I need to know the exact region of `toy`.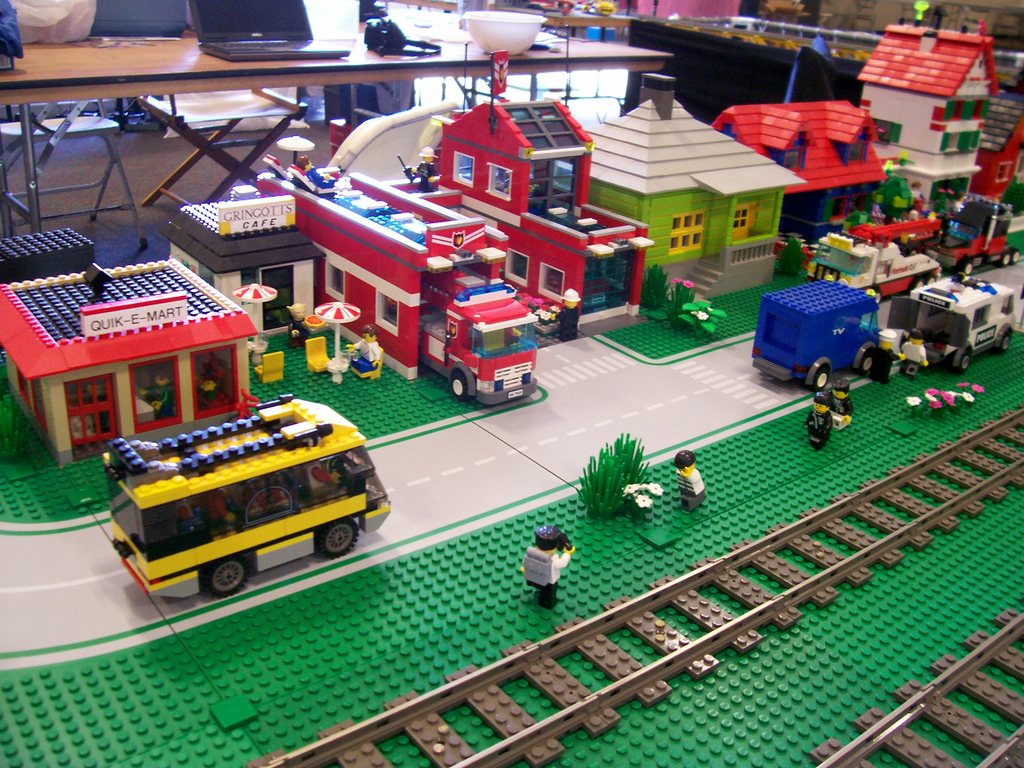
Region: [x1=703, y1=95, x2=902, y2=270].
